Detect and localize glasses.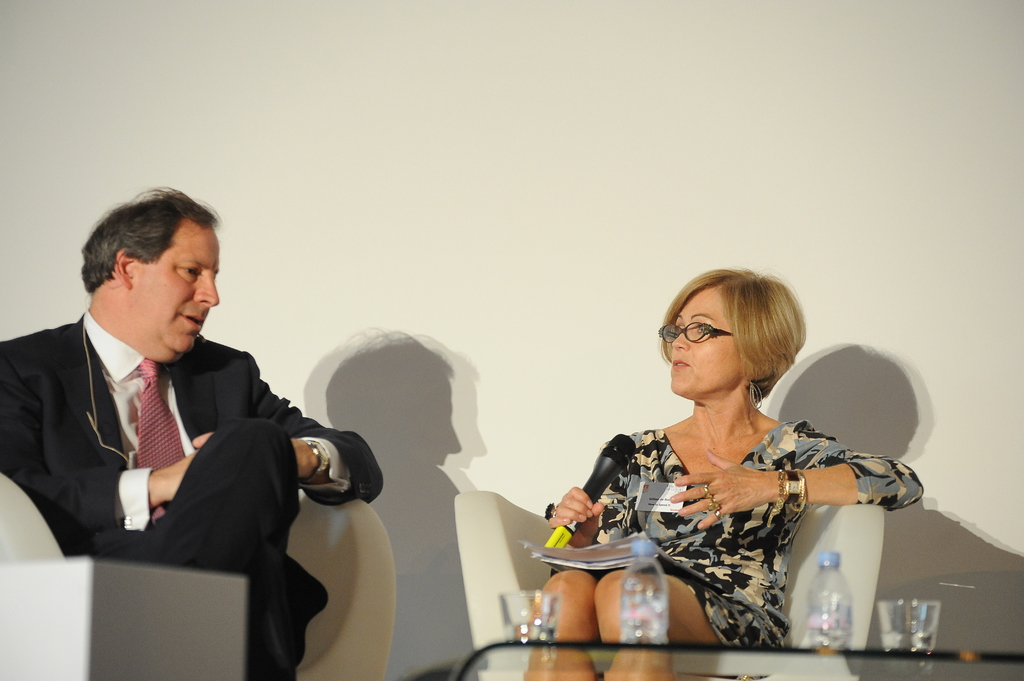
Localized at [x1=657, y1=320, x2=733, y2=345].
